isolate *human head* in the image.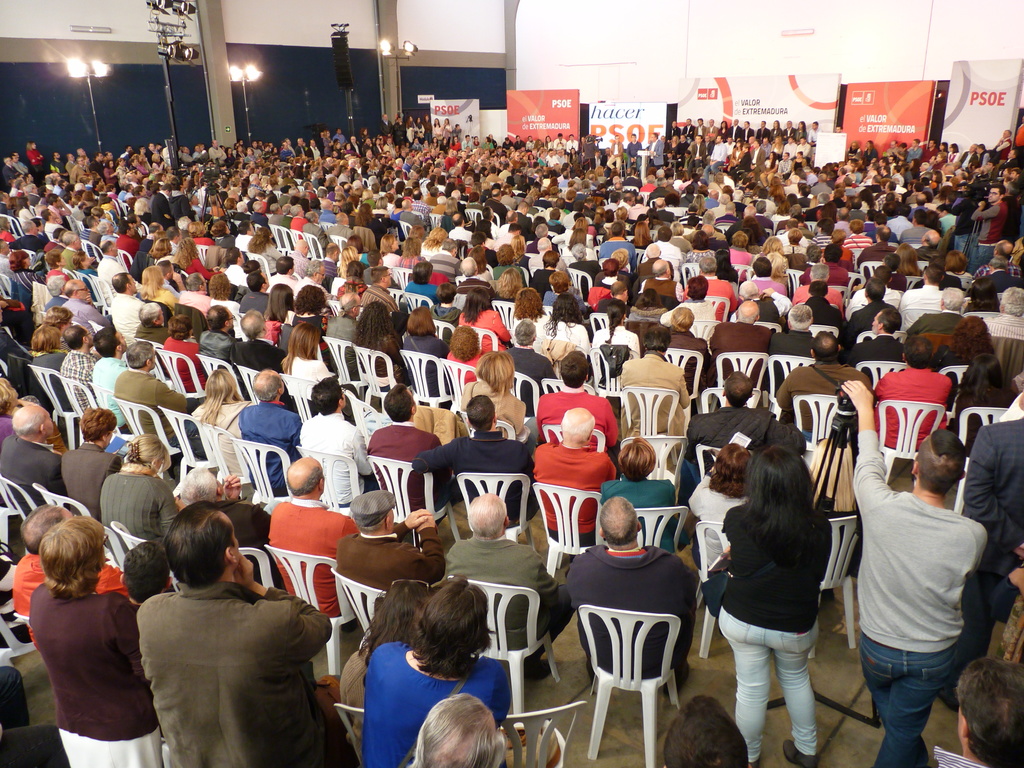
Isolated region: (left=38, top=513, right=108, bottom=599).
